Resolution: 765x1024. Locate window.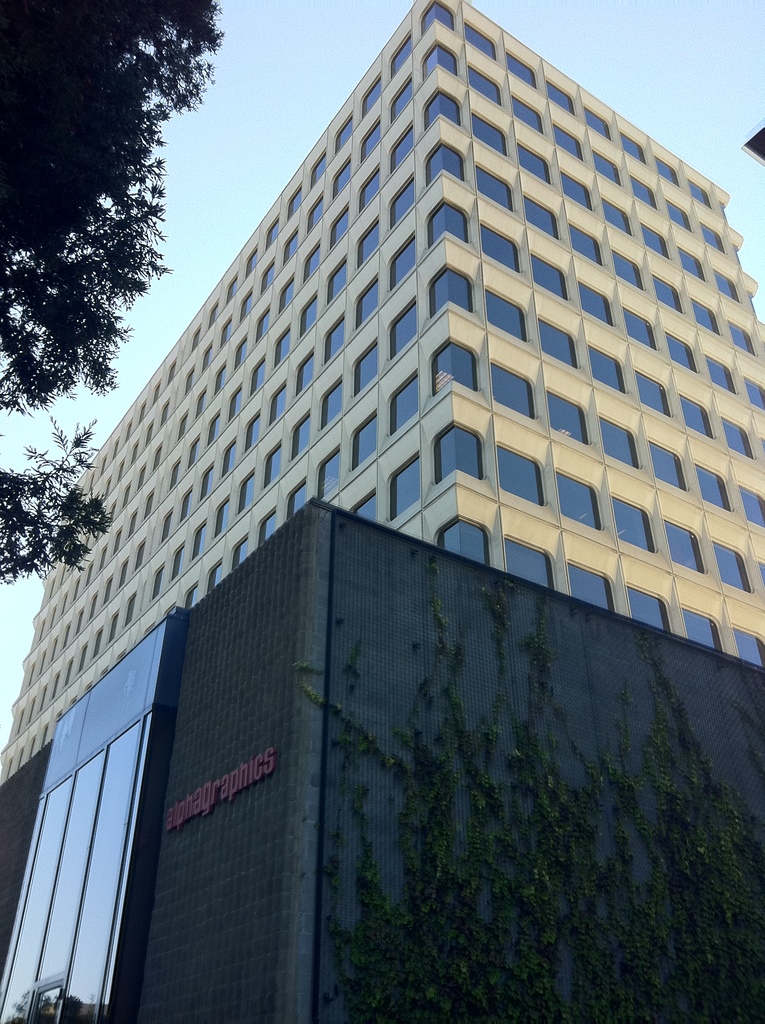
pyautogui.locateOnScreen(28, 666, 33, 680).
